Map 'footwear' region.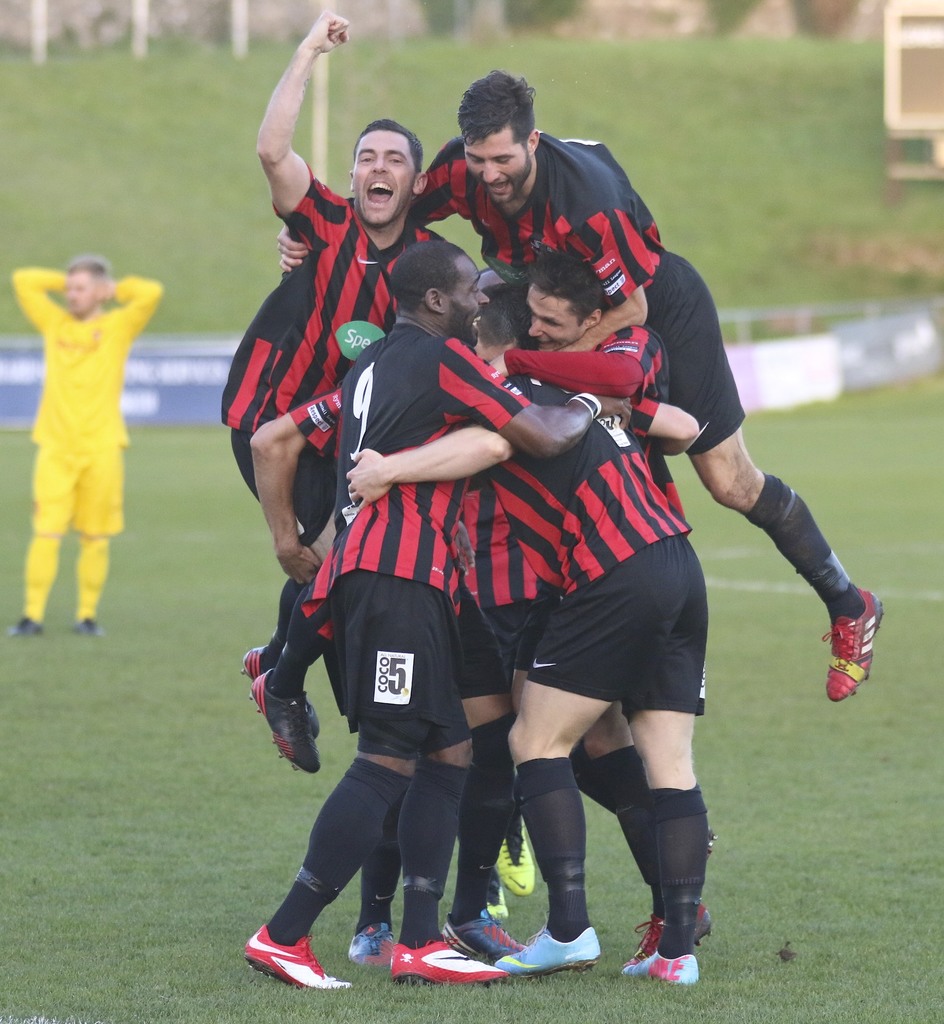
Mapped to [237,900,339,991].
